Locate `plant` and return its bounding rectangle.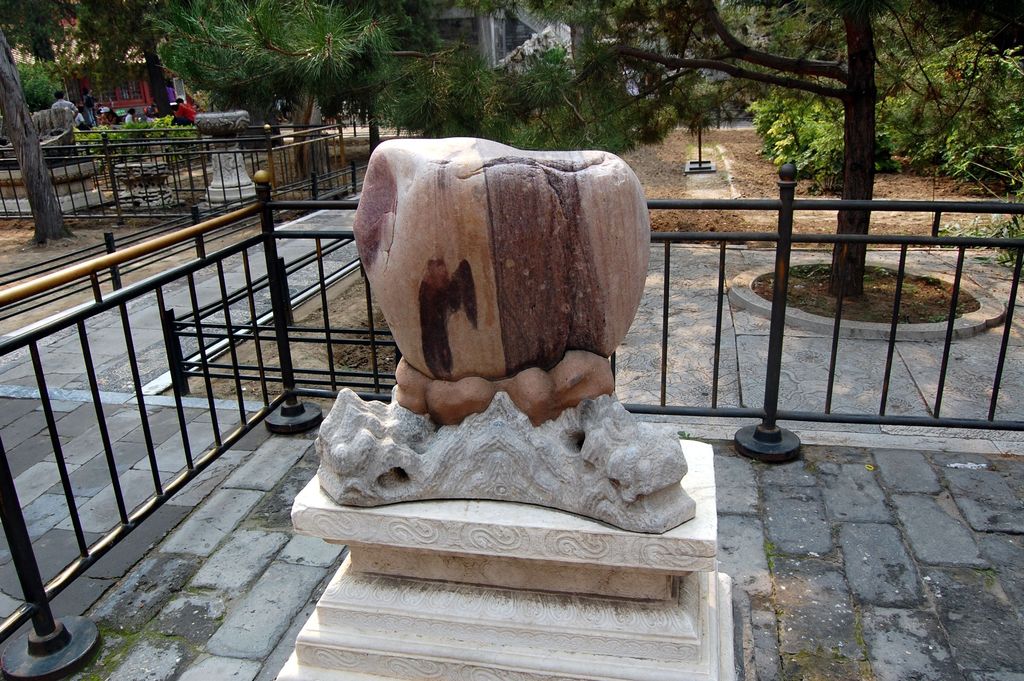
[922,306,947,322].
